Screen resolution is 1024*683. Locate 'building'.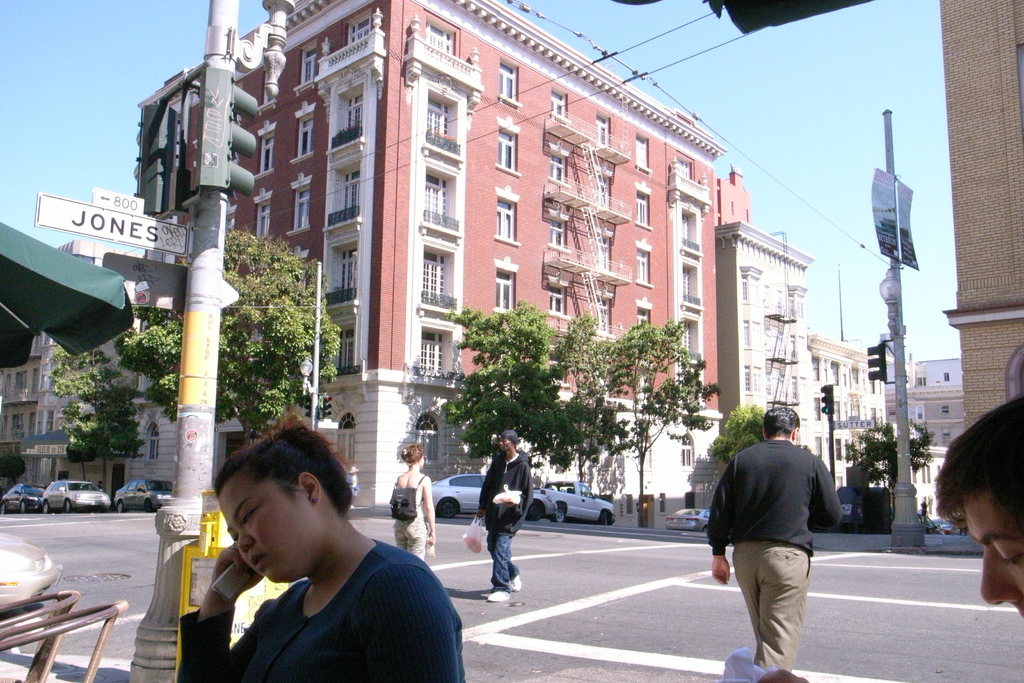
rect(125, 0, 714, 511).
